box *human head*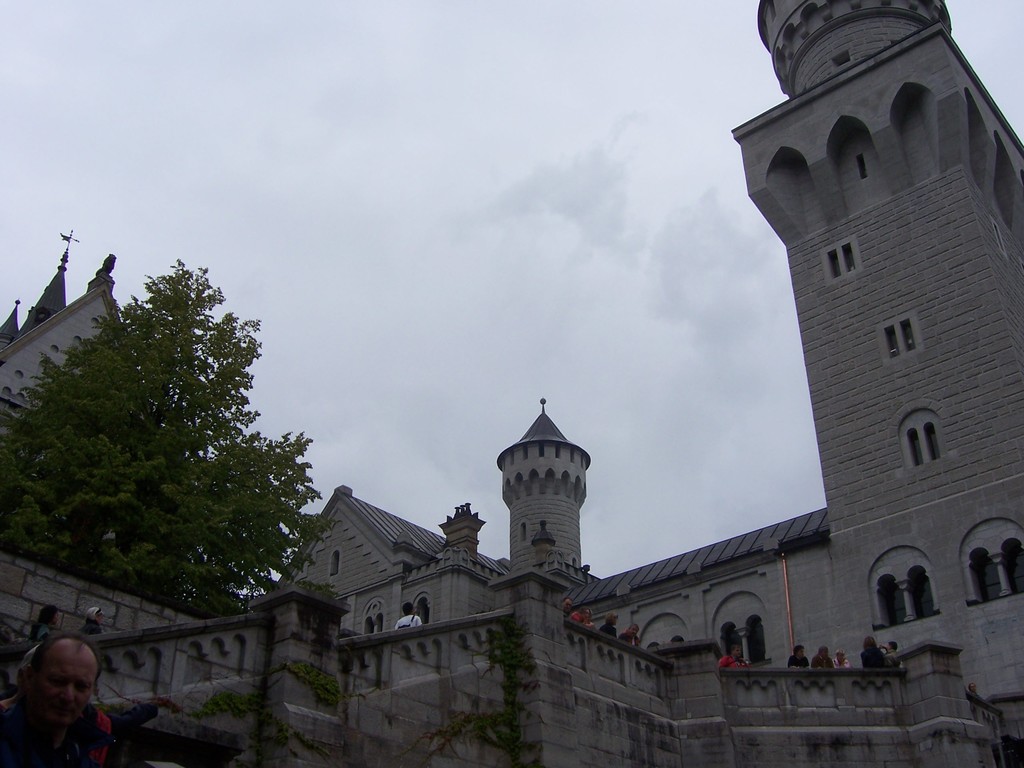
BBox(884, 643, 898, 652)
